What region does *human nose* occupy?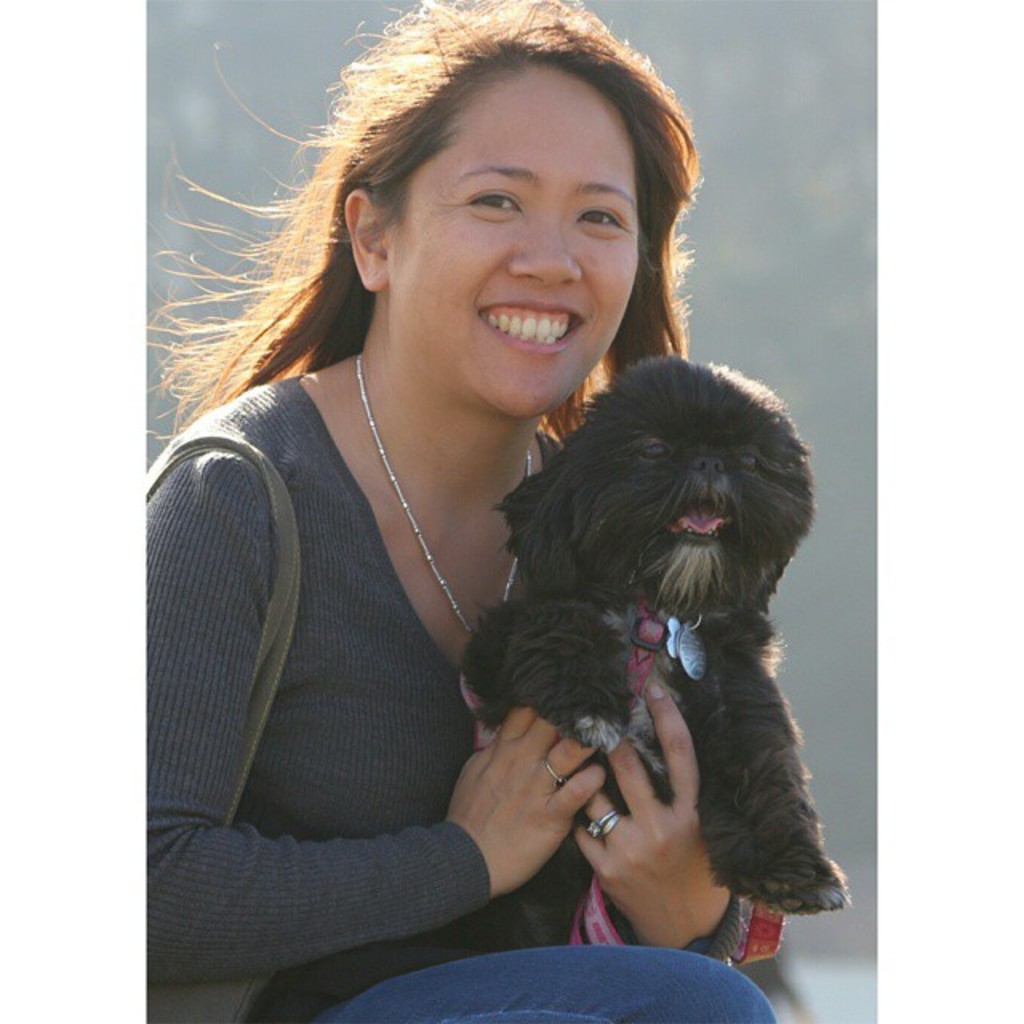
crop(504, 213, 584, 283).
